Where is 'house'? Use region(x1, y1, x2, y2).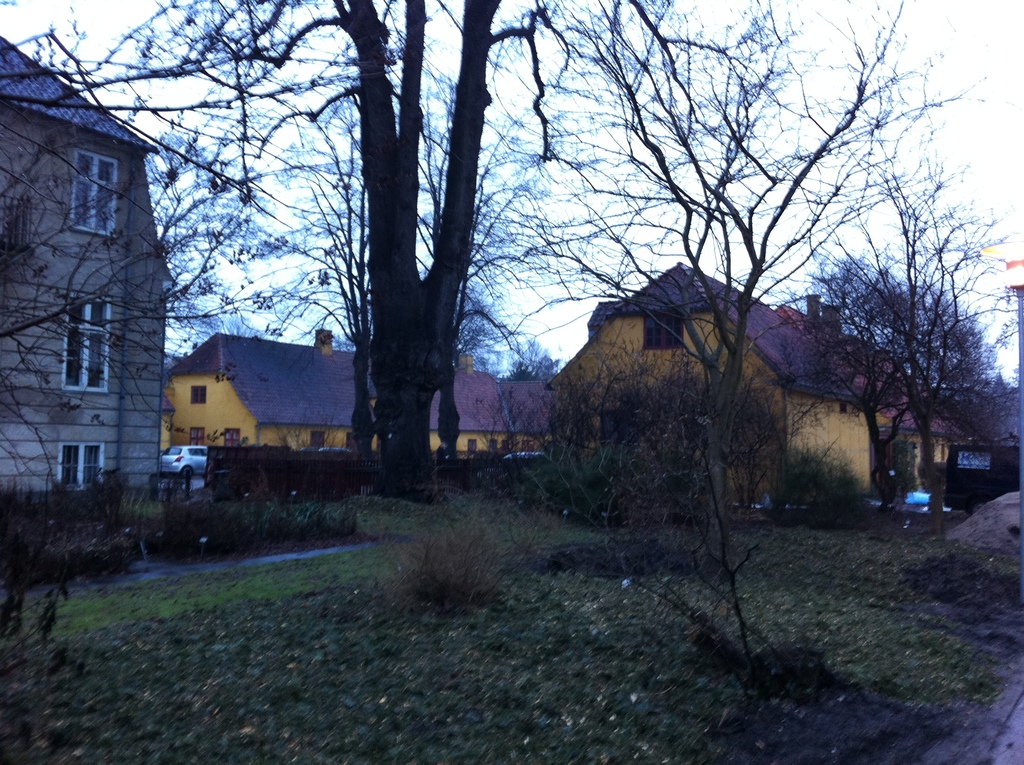
region(157, 323, 553, 450).
